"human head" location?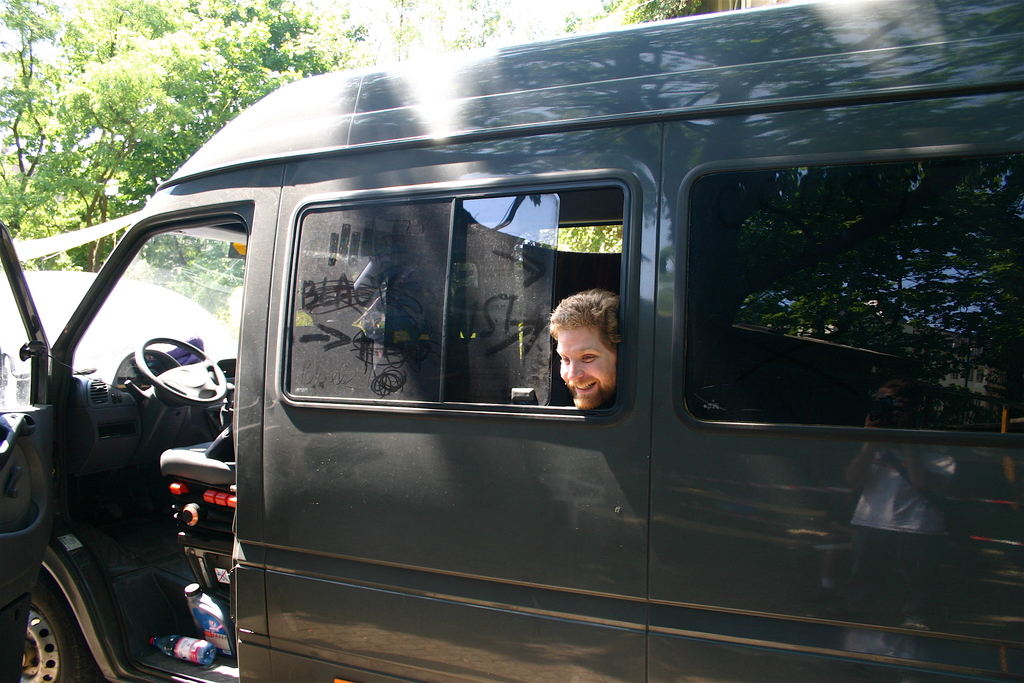
left=548, top=289, right=623, bottom=408
